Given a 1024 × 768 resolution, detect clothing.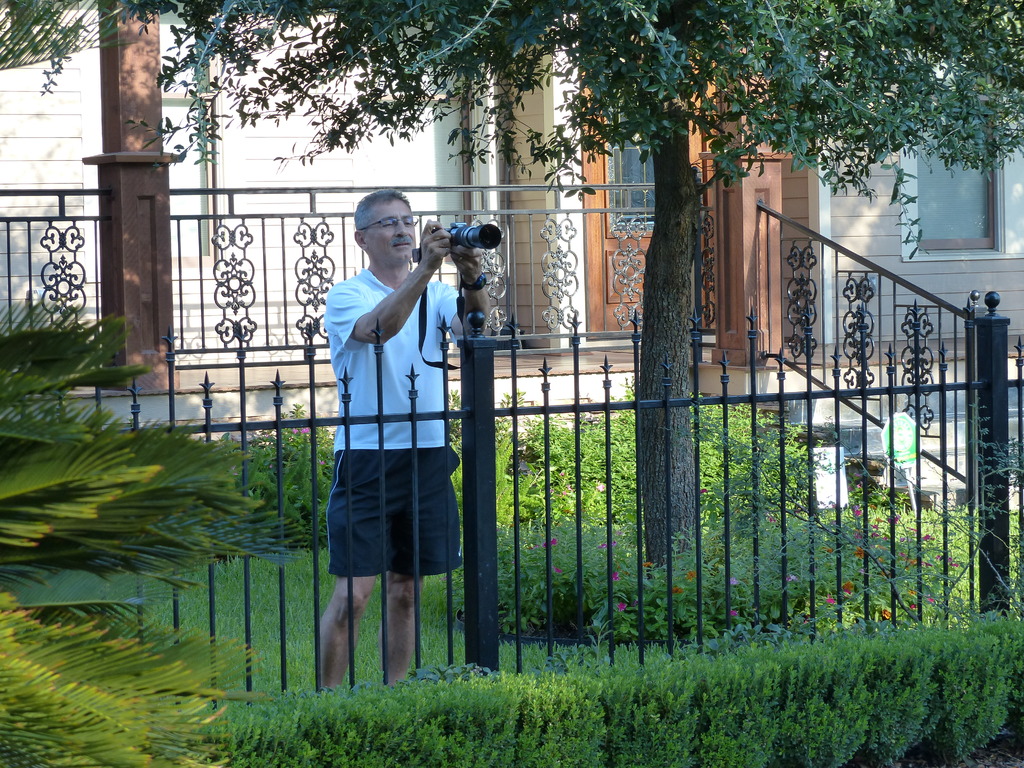
{"left": 331, "top": 271, "right": 471, "bottom": 567}.
